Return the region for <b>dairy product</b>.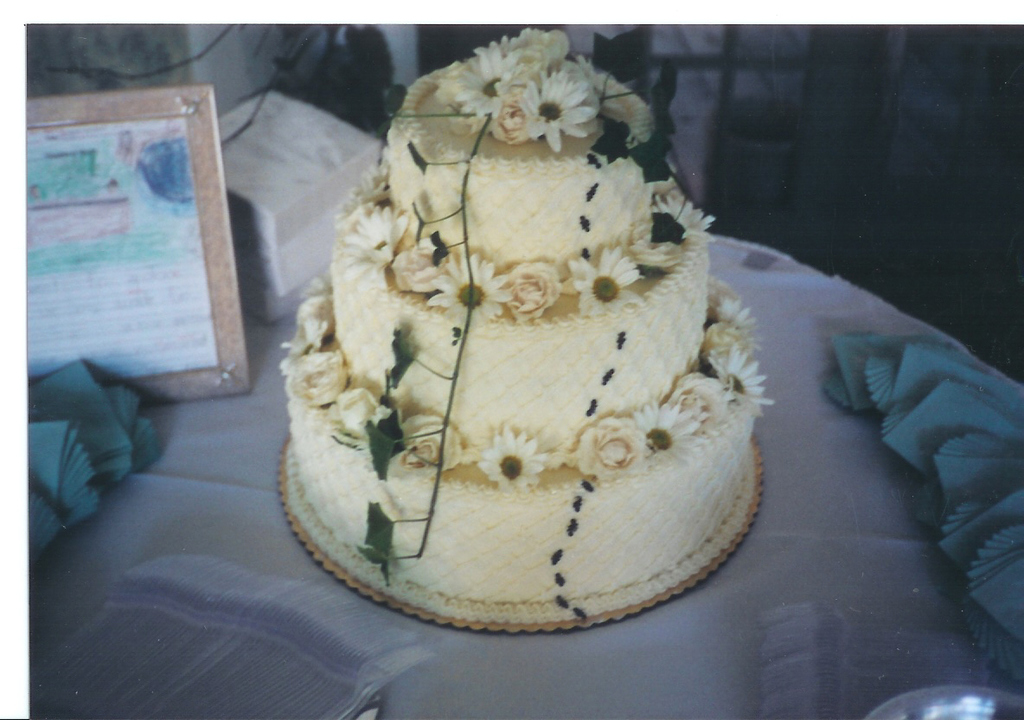
bbox=(241, 100, 794, 633).
